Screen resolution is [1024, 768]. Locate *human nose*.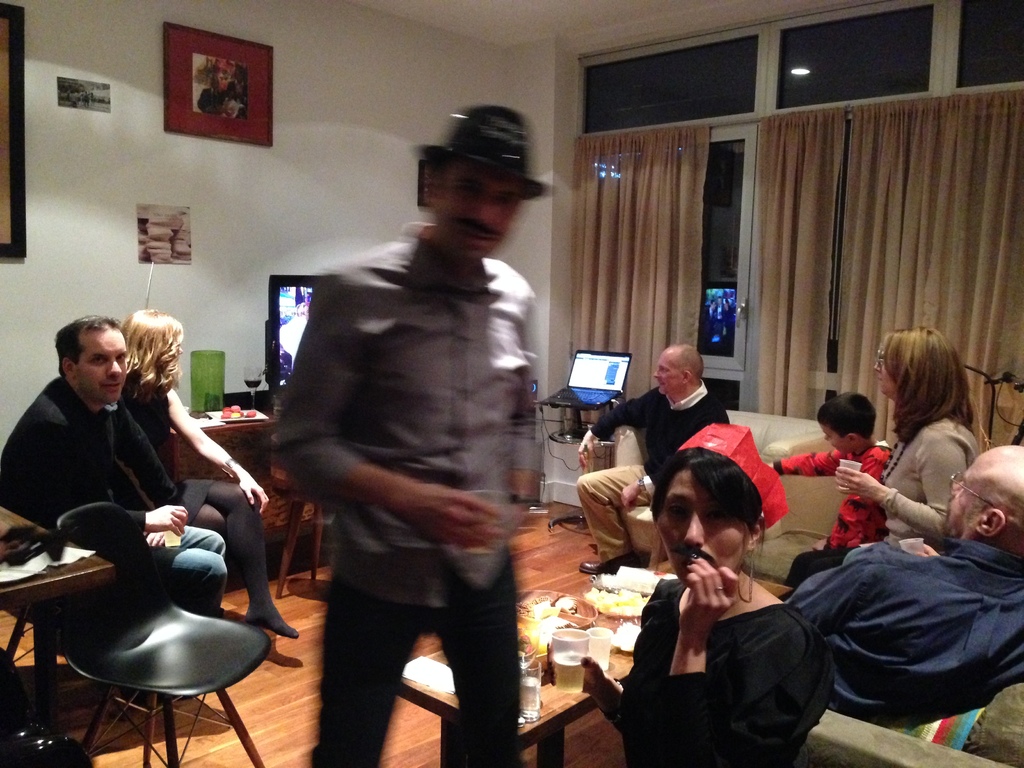
box=[651, 366, 660, 378].
